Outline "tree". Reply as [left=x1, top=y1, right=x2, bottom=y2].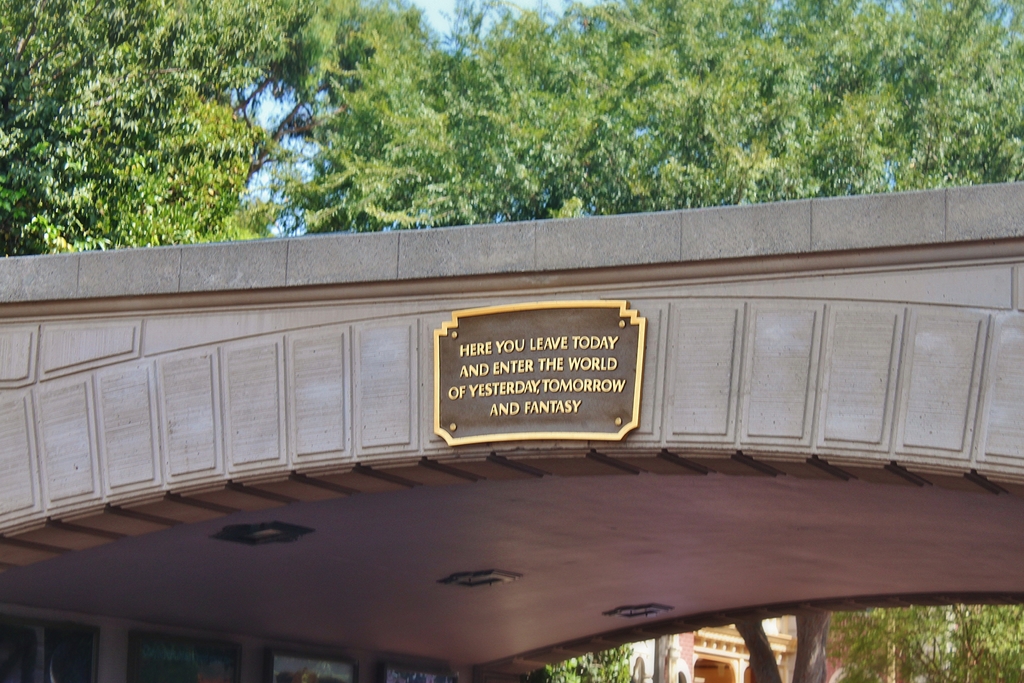
[left=520, top=640, right=642, bottom=682].
